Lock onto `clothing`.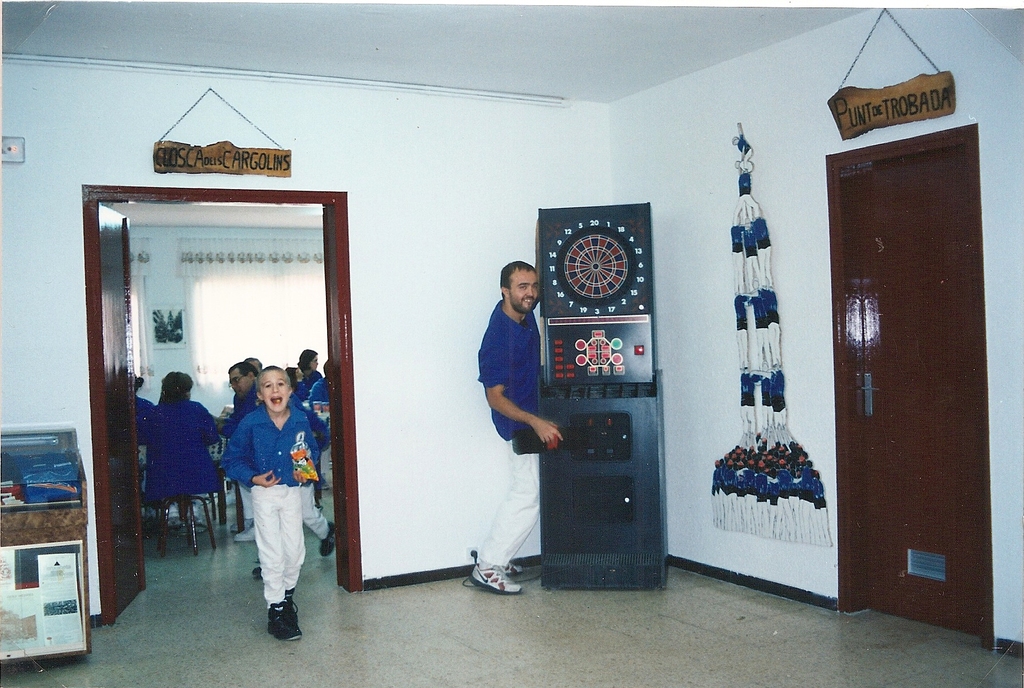
Locked: bbox=[307, 372, 331, 453].
